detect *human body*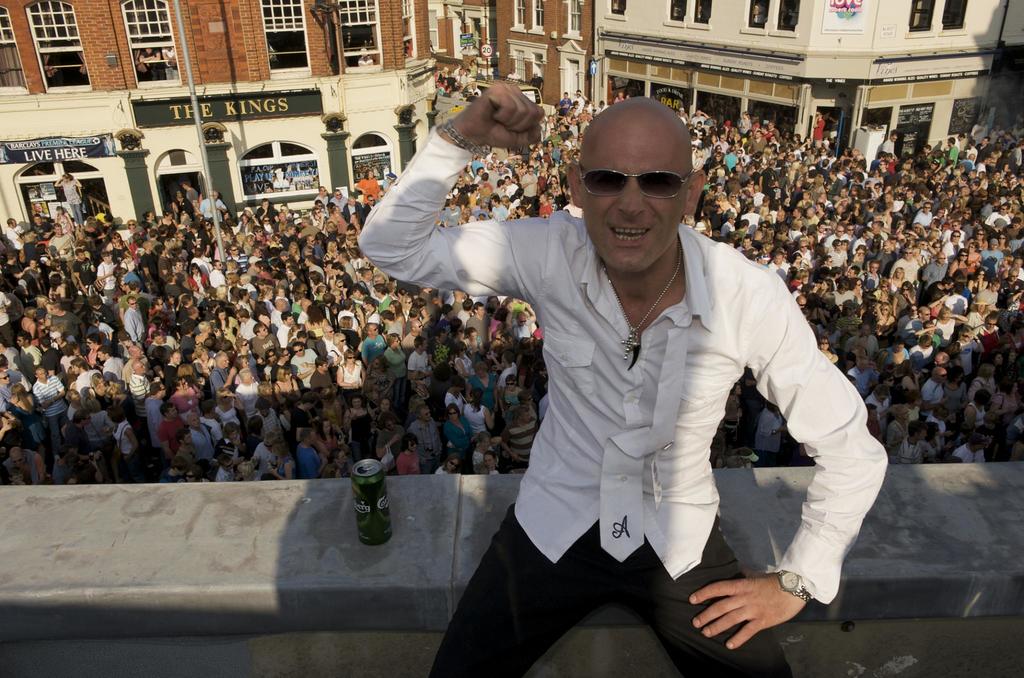
box=[337, 234, 349, 247]
